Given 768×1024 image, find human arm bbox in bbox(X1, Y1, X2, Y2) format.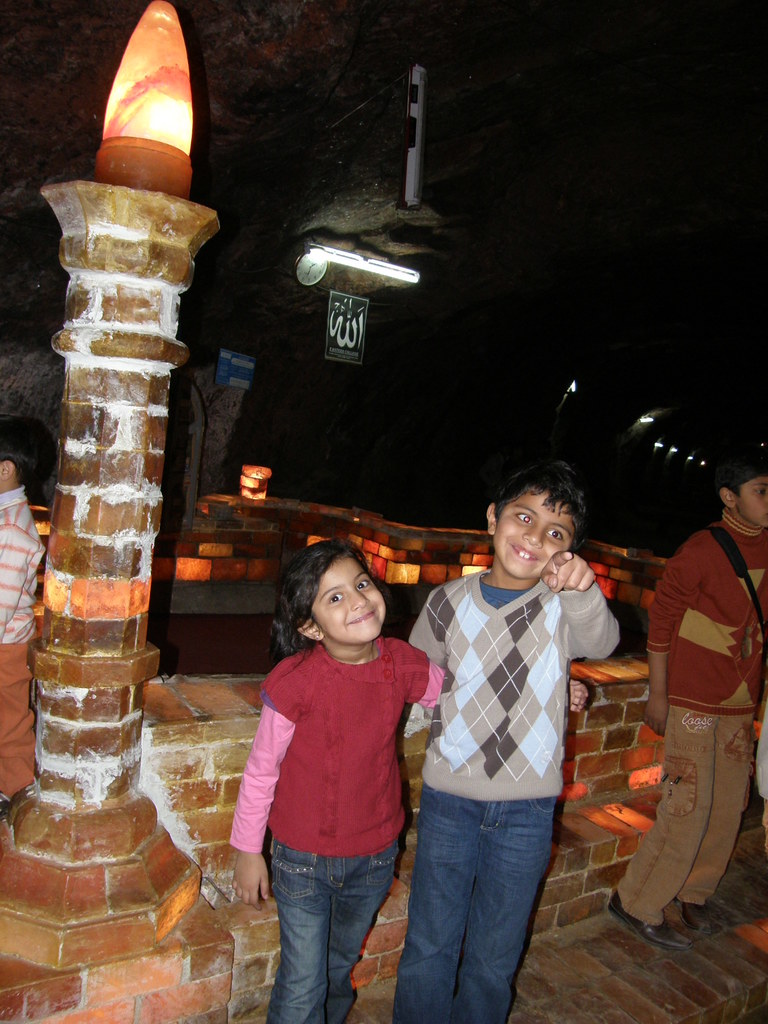
bbox(226, 671, 301, 910).
